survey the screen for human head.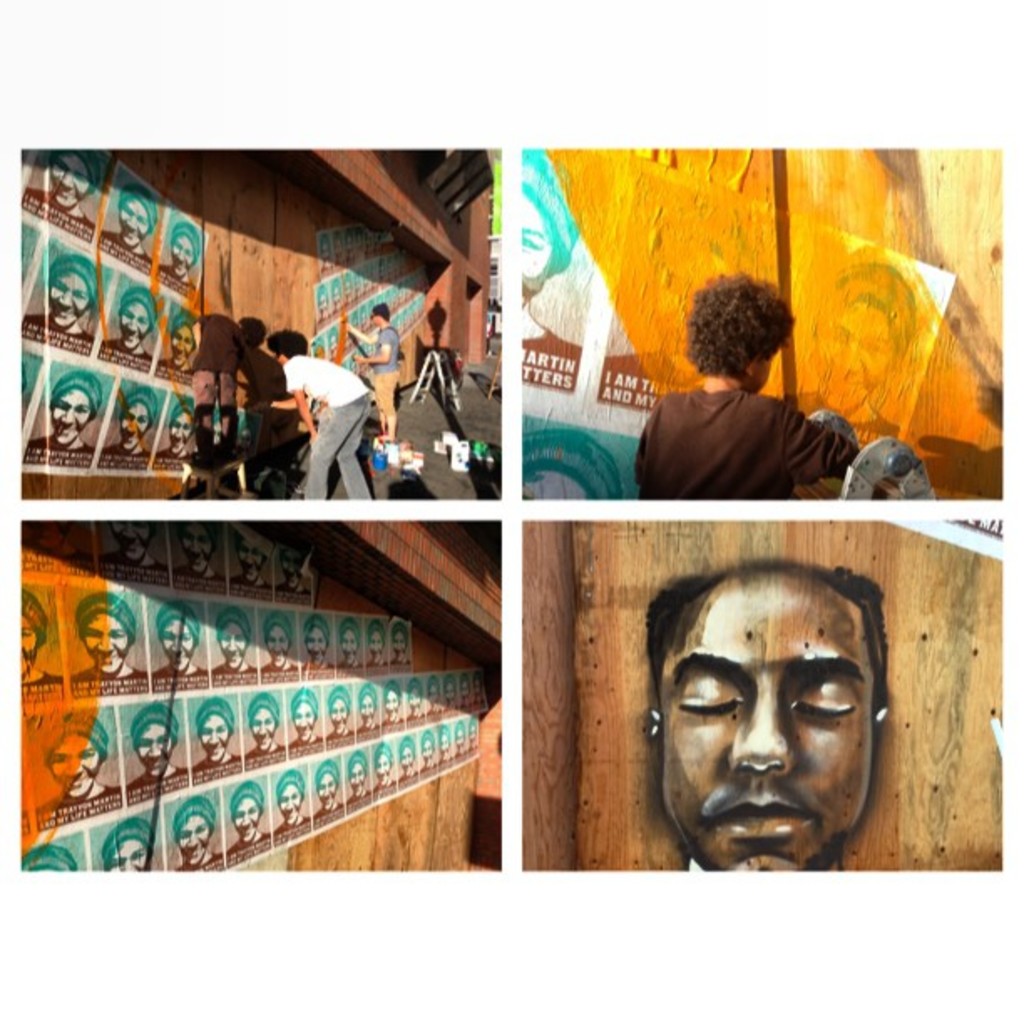
Survey found: <bbox>20, 591, 50, 674</bbox>.
